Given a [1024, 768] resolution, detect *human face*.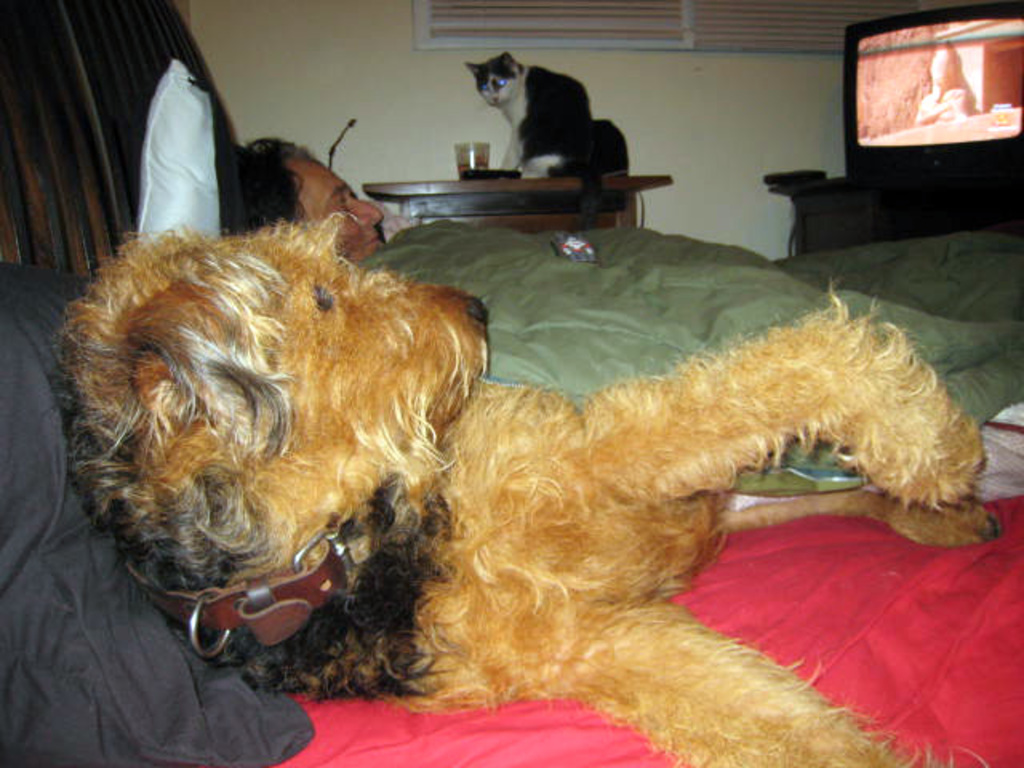
bbox(296, 150, 387, 259).
